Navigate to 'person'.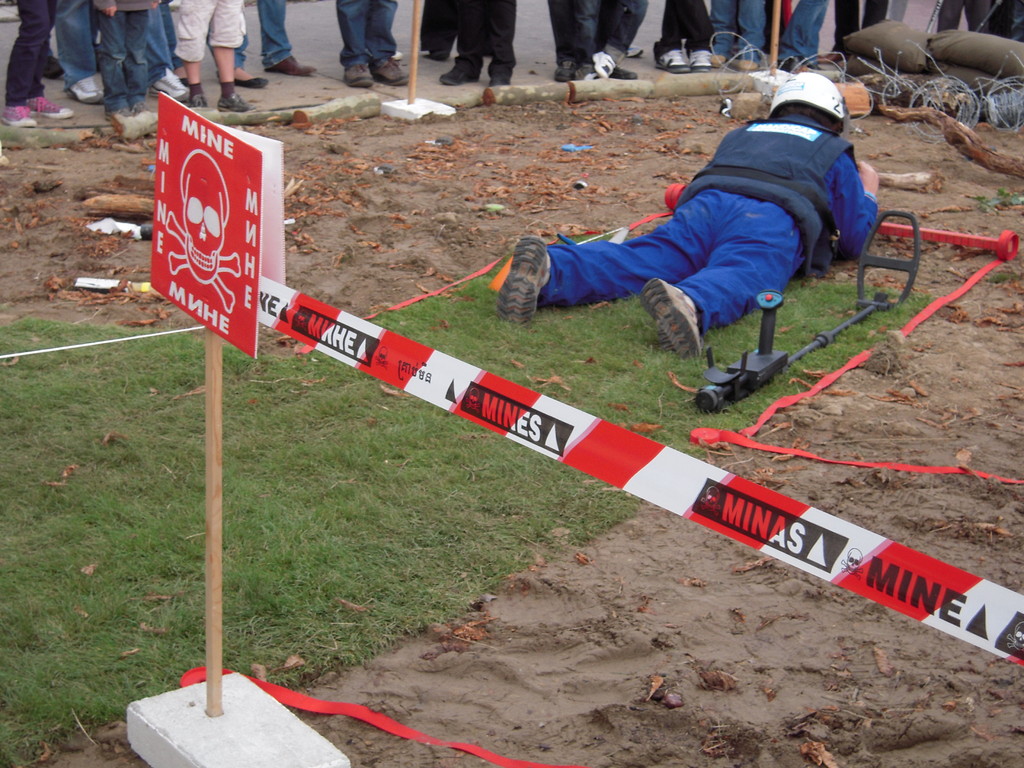
Navigation target: locate(481, 83, 881, 368).
